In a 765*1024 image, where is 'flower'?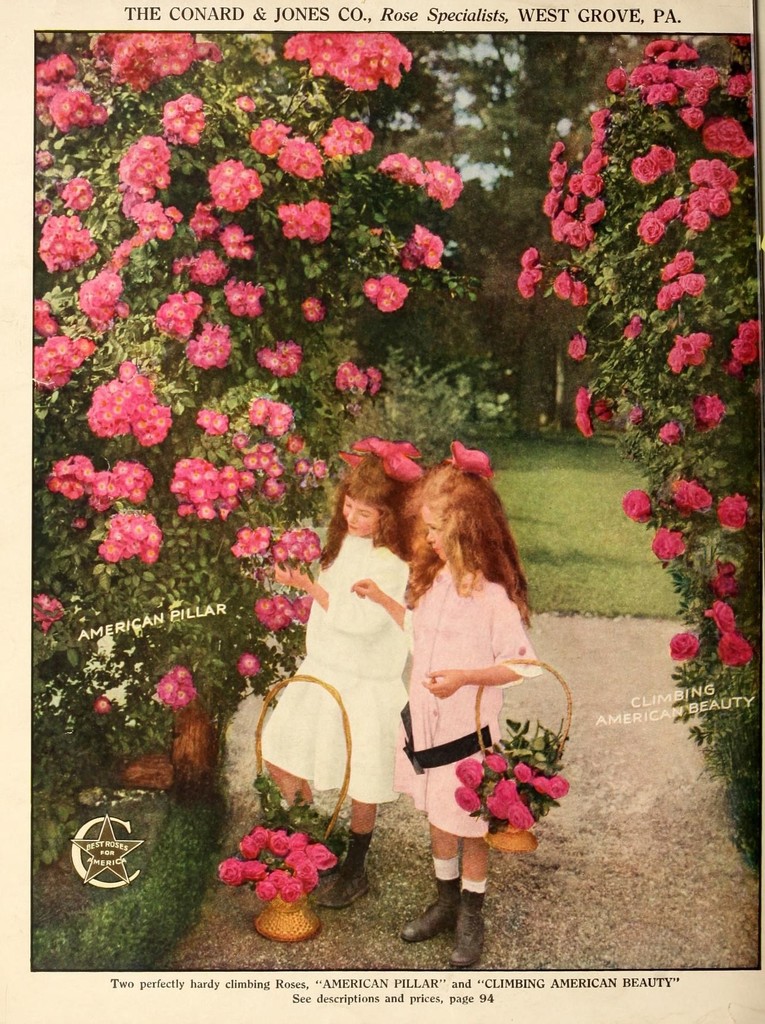
36:149:55:168.
